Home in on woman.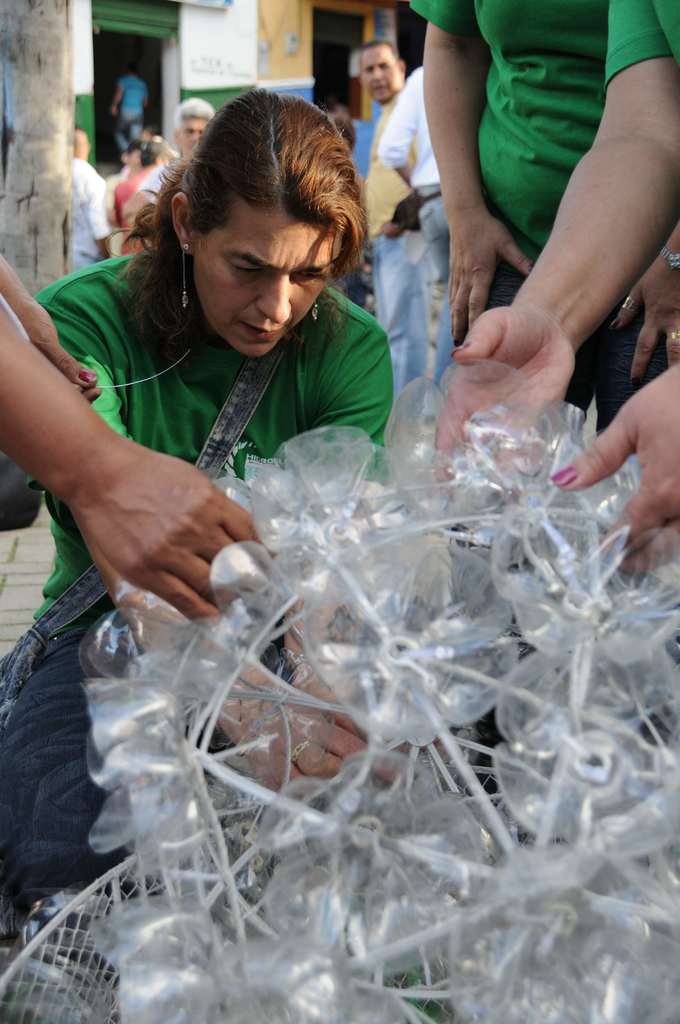
Homed in at rect(0, 83, 394, 945).
